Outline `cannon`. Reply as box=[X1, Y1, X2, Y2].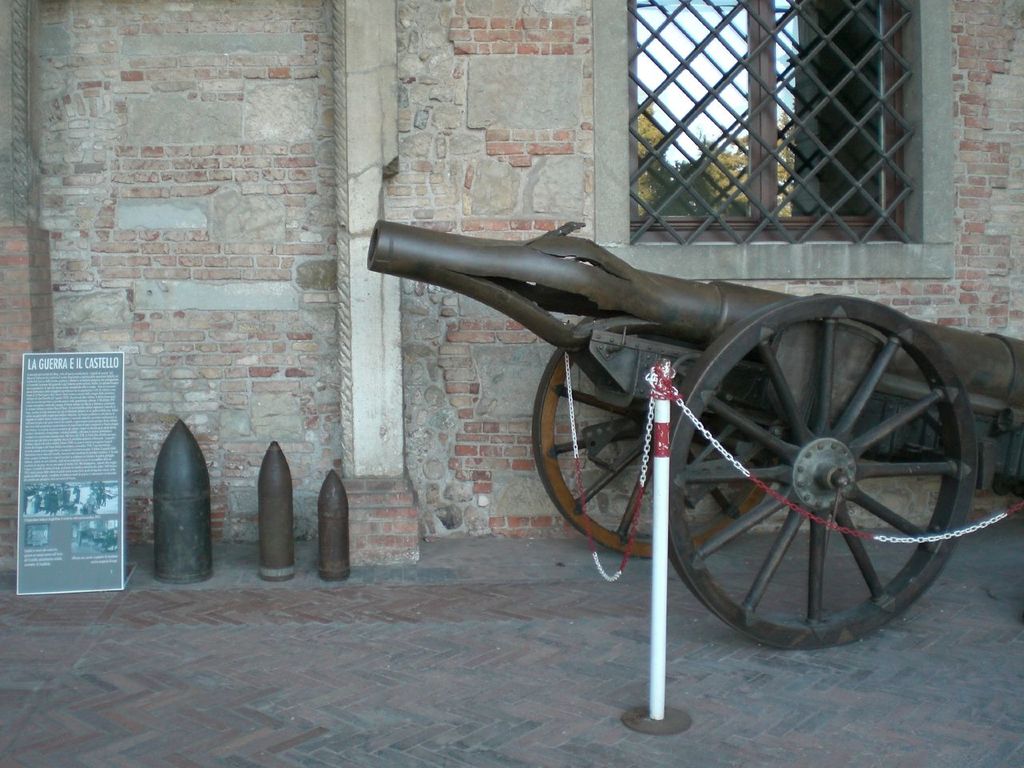
box=[363, 222, 1023, 650].
